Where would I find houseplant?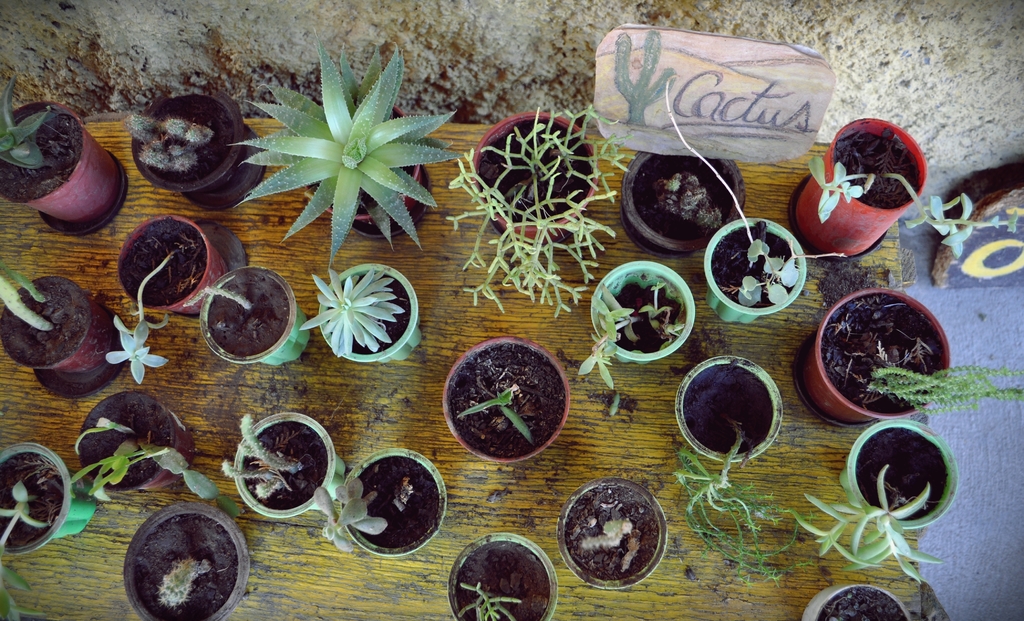
At 457, 525, 558, 620.
